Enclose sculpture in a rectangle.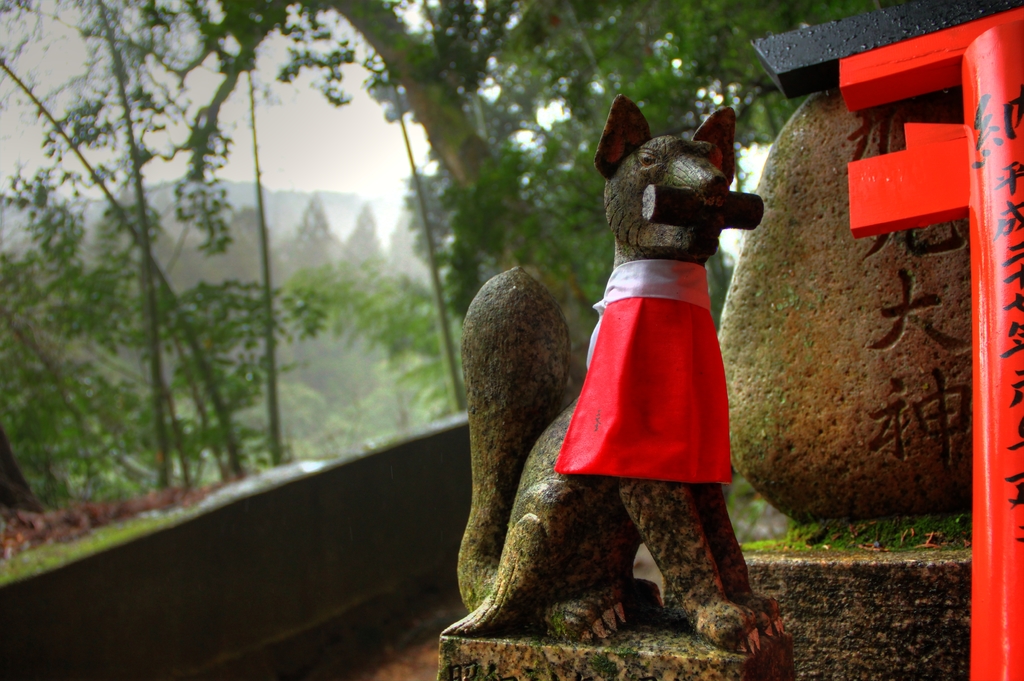
{"x1": 487, "y1": 159, "x2": 732, "y2": 634}.
